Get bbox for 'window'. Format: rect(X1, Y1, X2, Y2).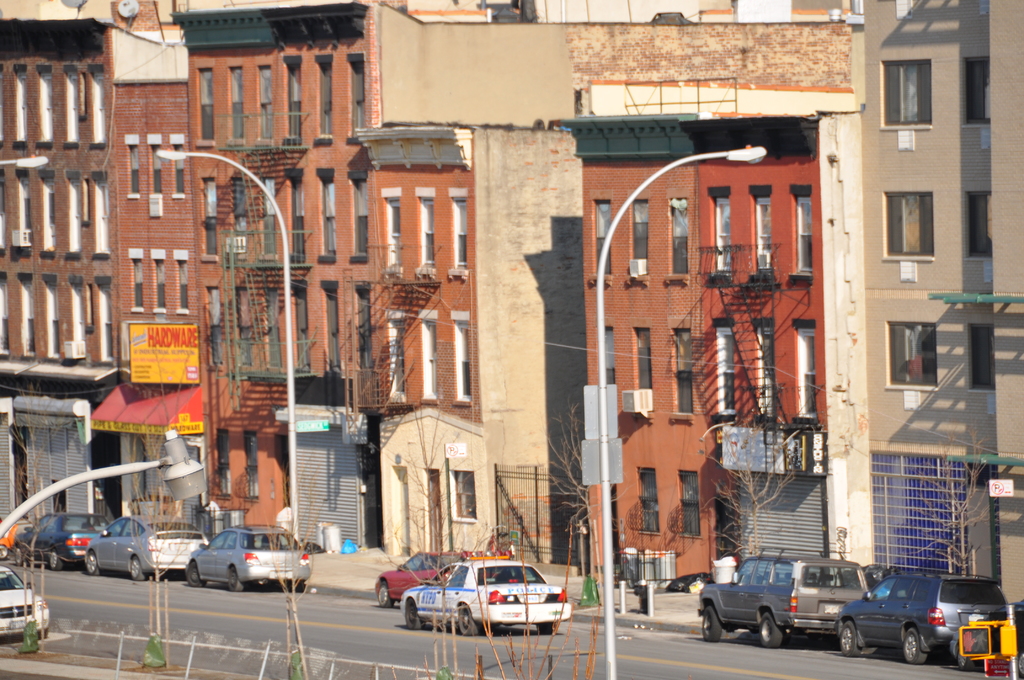
rect(955, 46, 999, 129).
